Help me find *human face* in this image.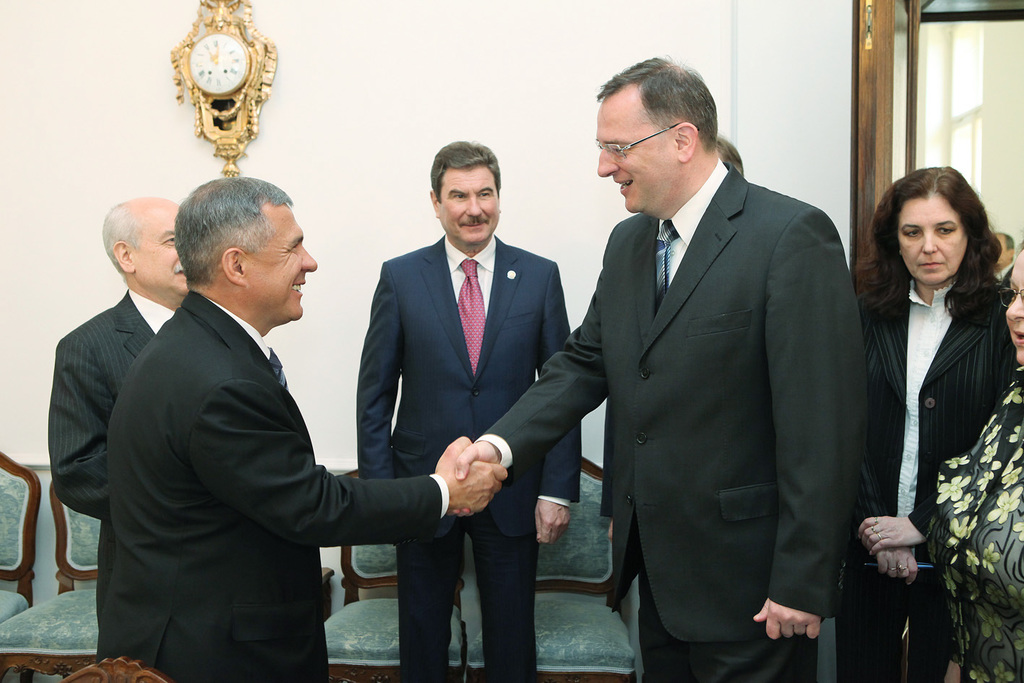
Found it: (left=430, top=163, right=514, bottom=246).
